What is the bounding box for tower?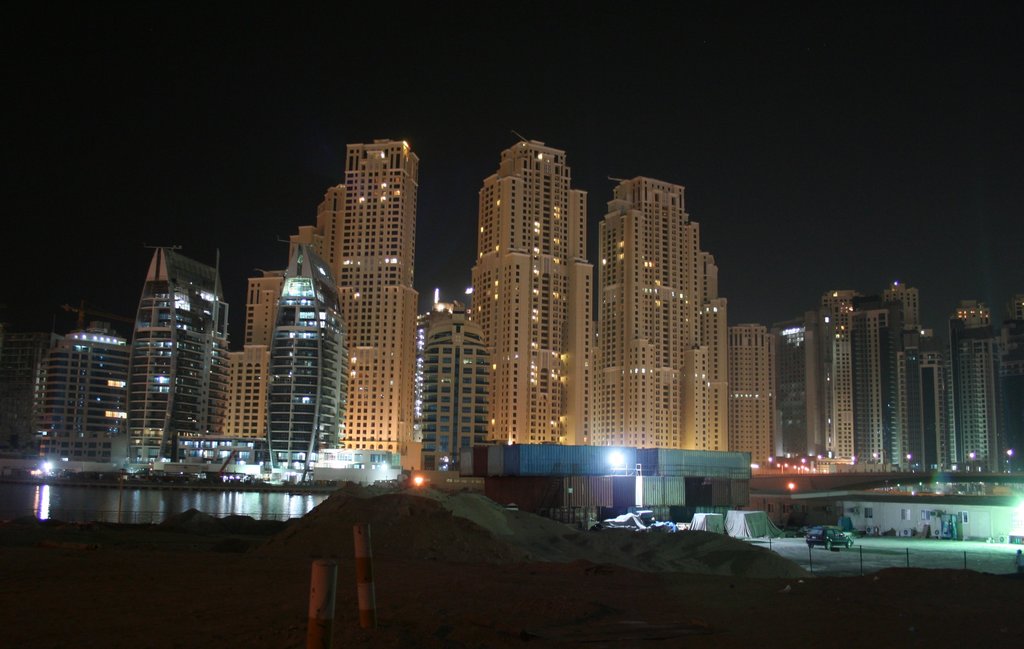
{"left": 256, "top": 247, "right": 354, "bottom": 452}.
